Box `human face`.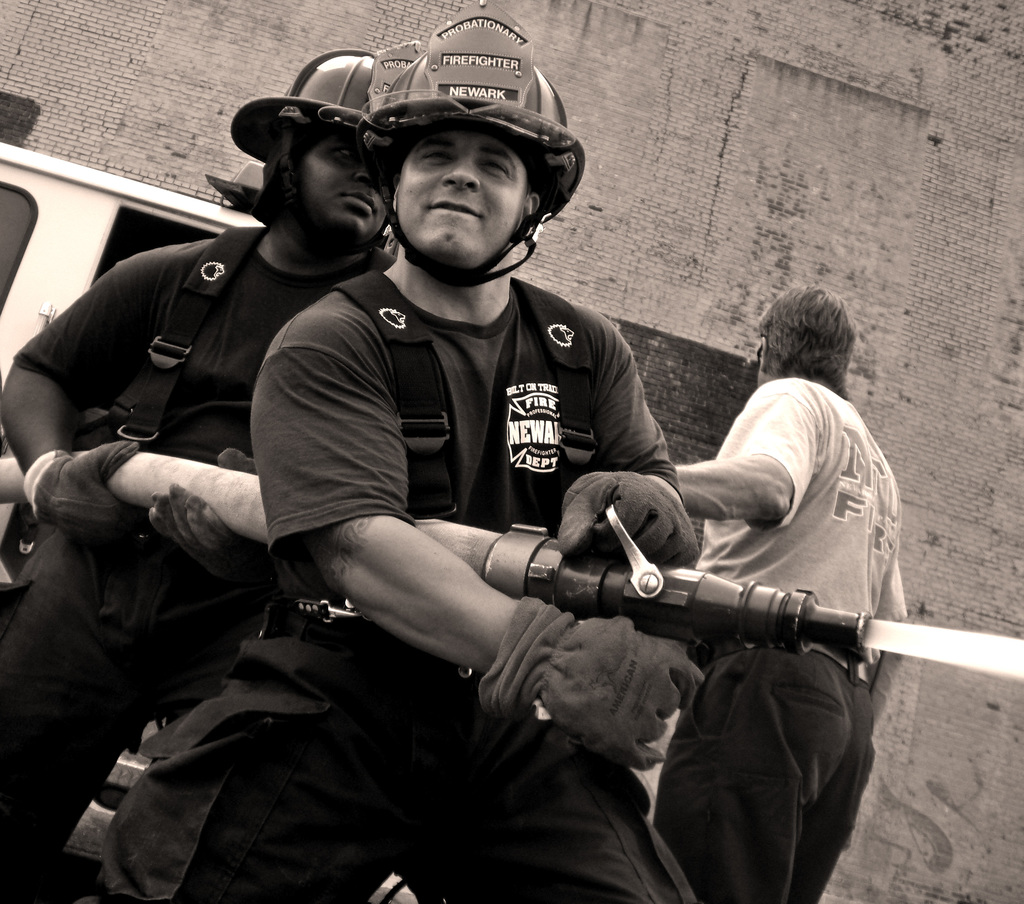
bbox=(401, 125, 519, 271).
